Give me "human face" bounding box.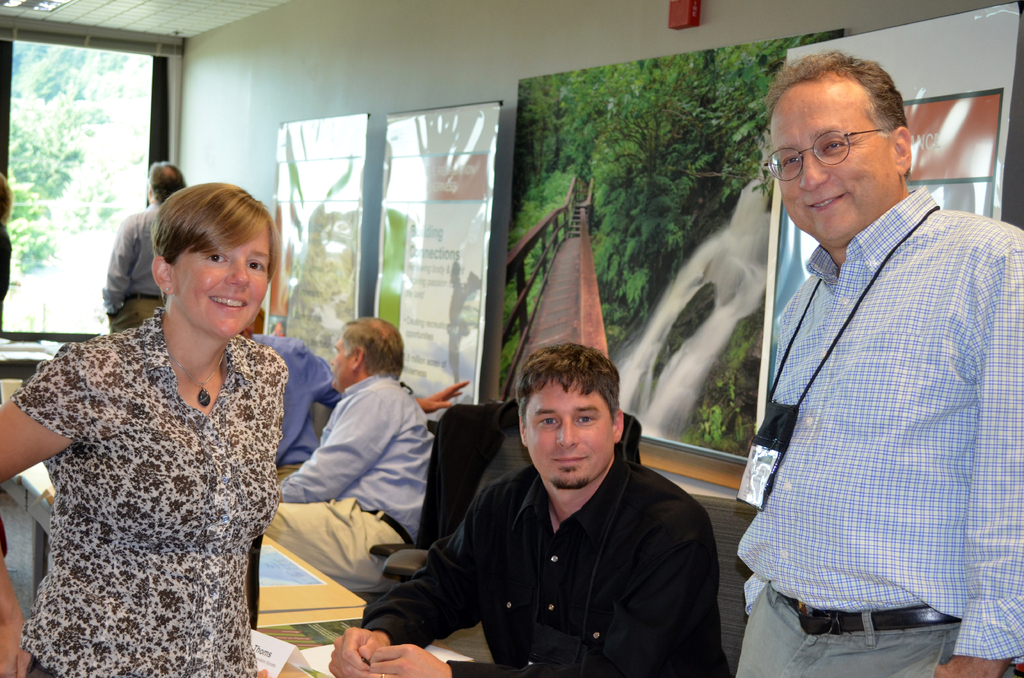
(764, 62, 897, 243).
